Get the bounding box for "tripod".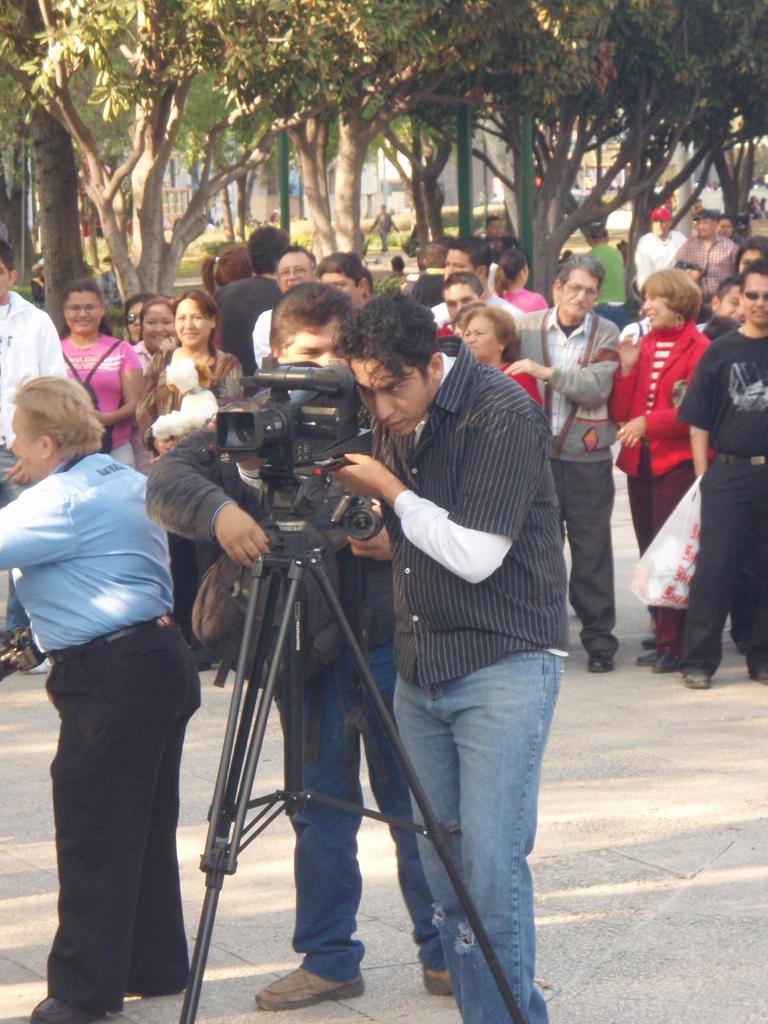
locate(177, 470, 521, 1023).
